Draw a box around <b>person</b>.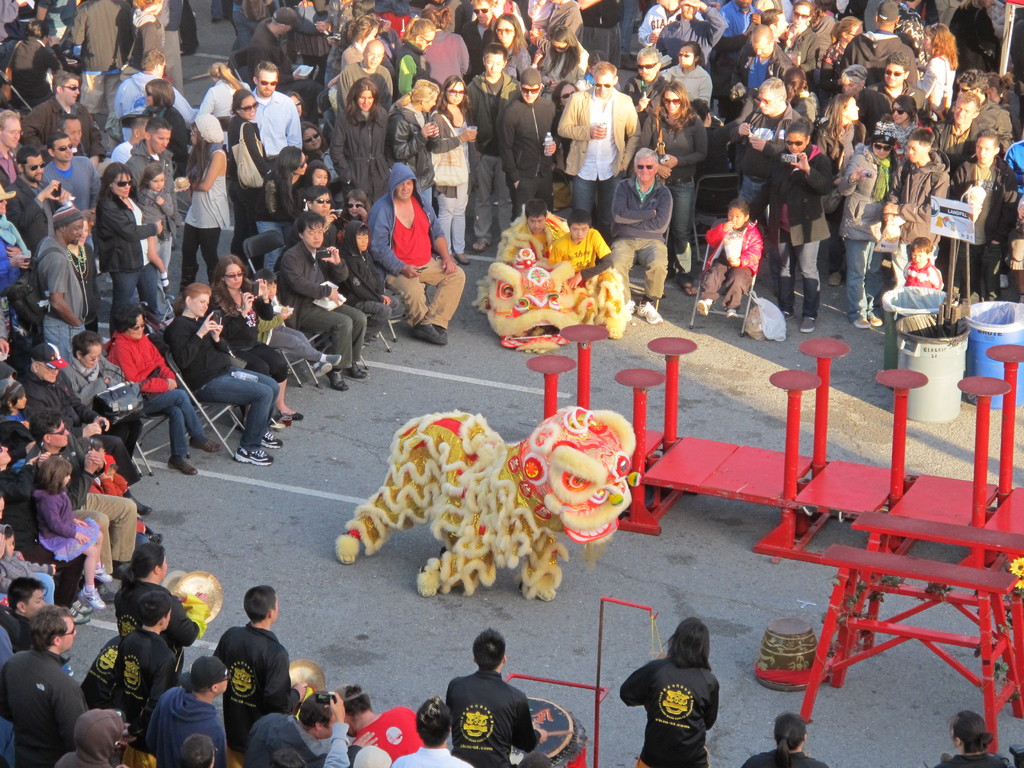
rect(24, 200, 97, 365).
